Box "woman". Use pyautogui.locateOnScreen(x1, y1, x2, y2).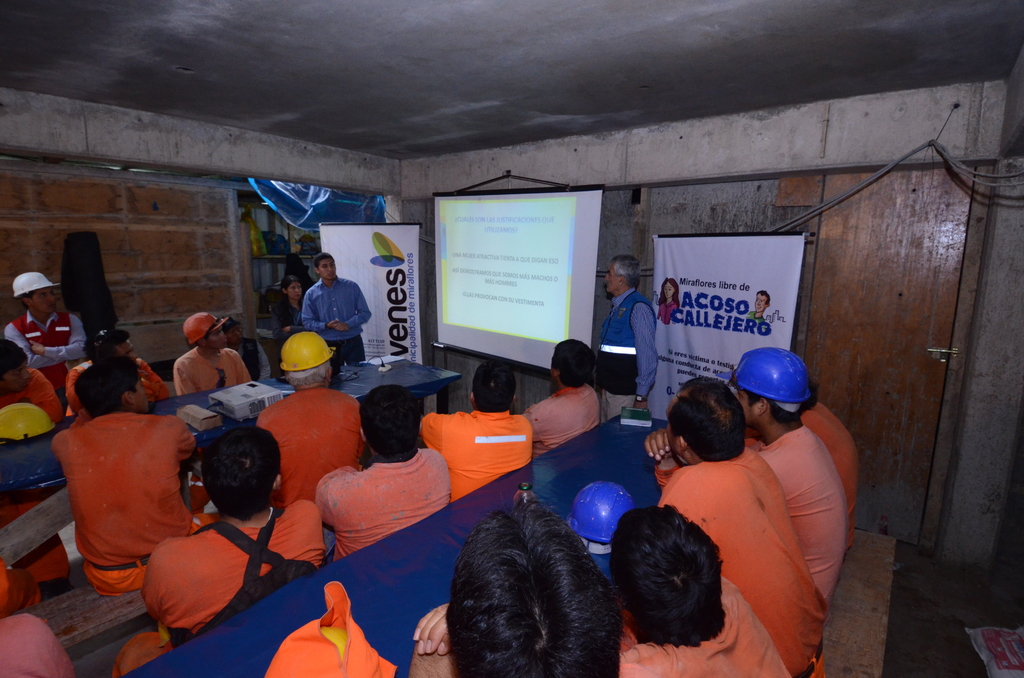
pyautogui.locateOnScreen(278, 277, 316, 360).
